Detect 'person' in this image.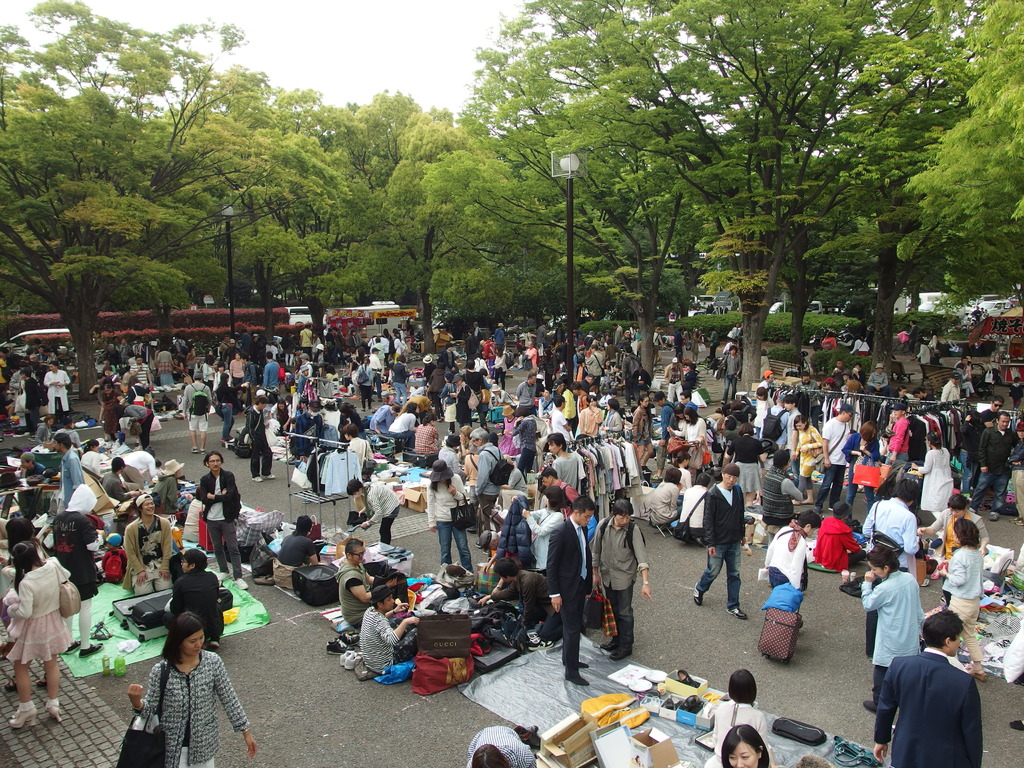
Detection: select_region(470, 425, 513, 531).
